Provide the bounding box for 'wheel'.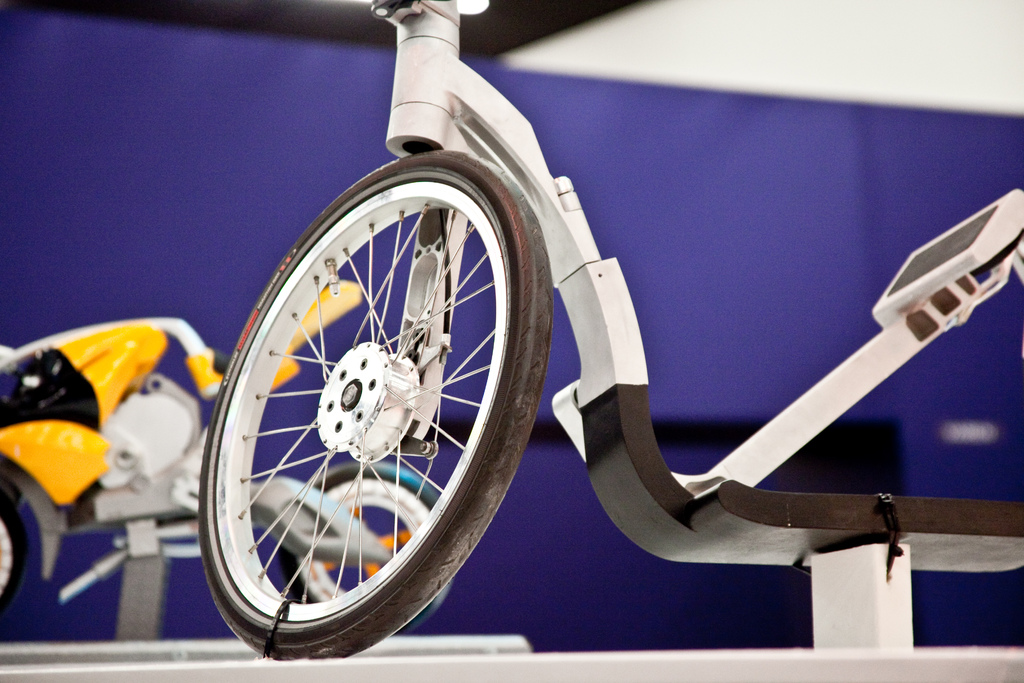
BBox(278, 461, 457, 634).
